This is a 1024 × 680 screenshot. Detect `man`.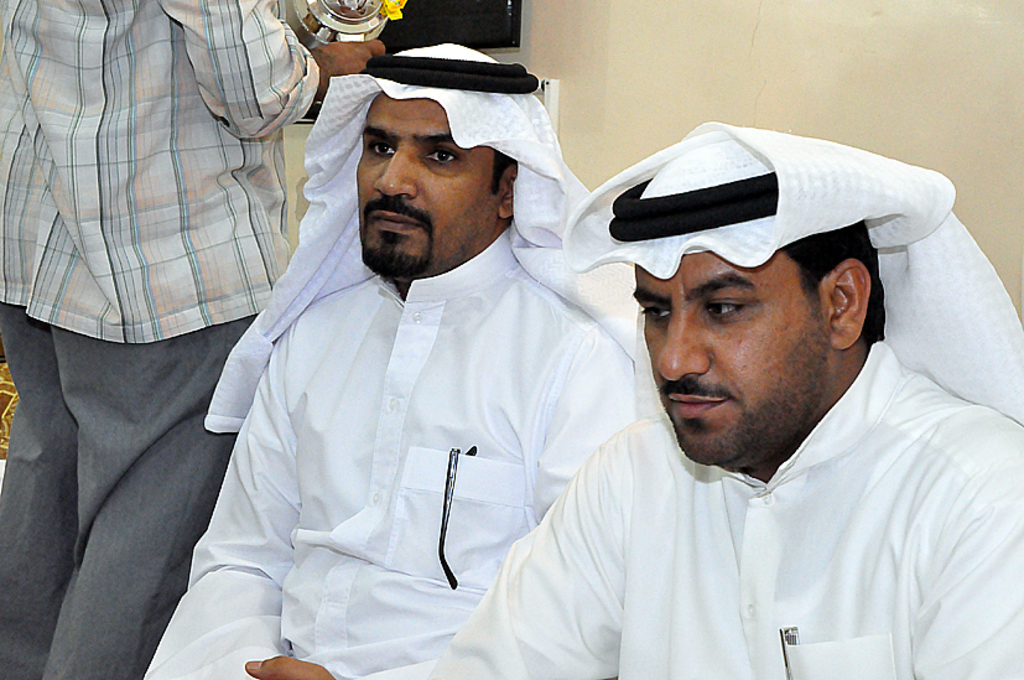
box=[142, 38, 641, 679].
